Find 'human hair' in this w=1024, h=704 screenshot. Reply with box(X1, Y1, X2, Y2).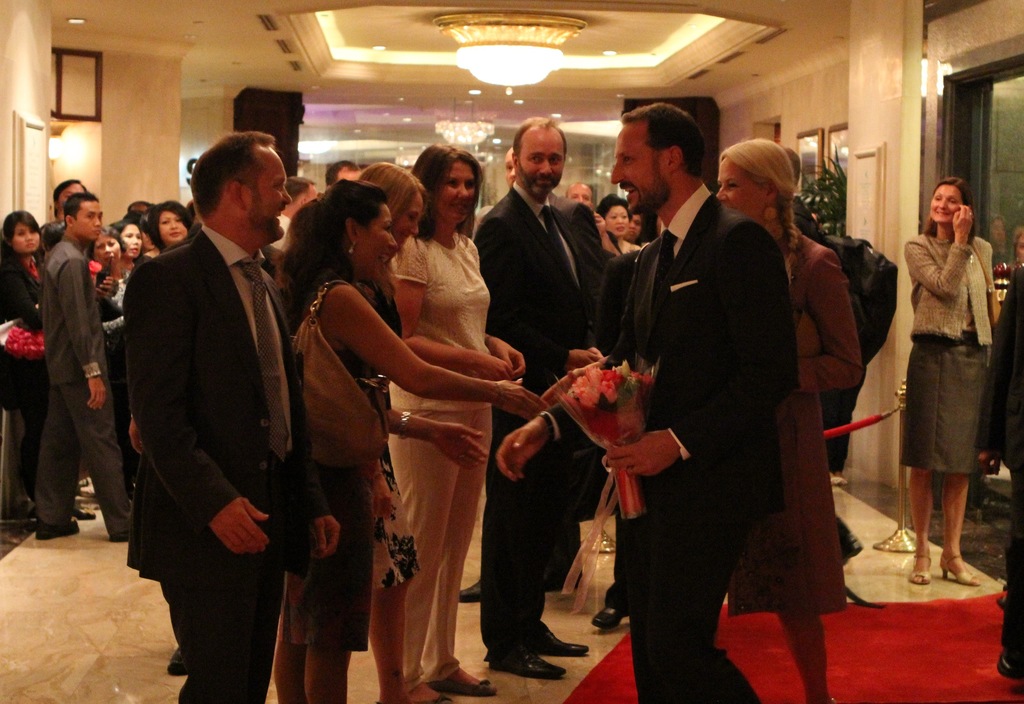
box(410, 142, 481, 223).
